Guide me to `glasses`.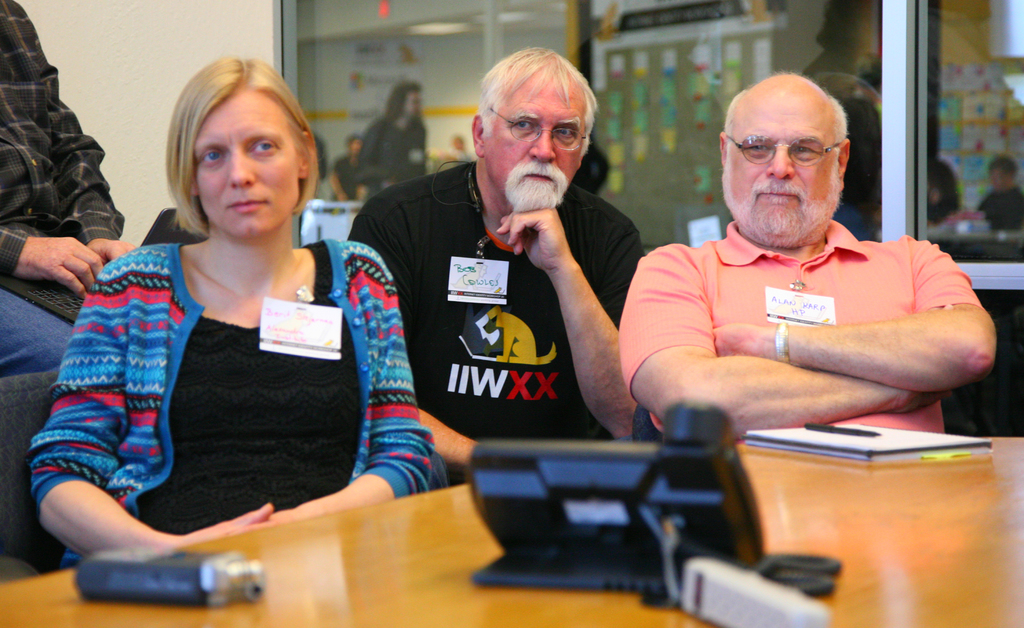
Guidance: 481/104/589/150.
